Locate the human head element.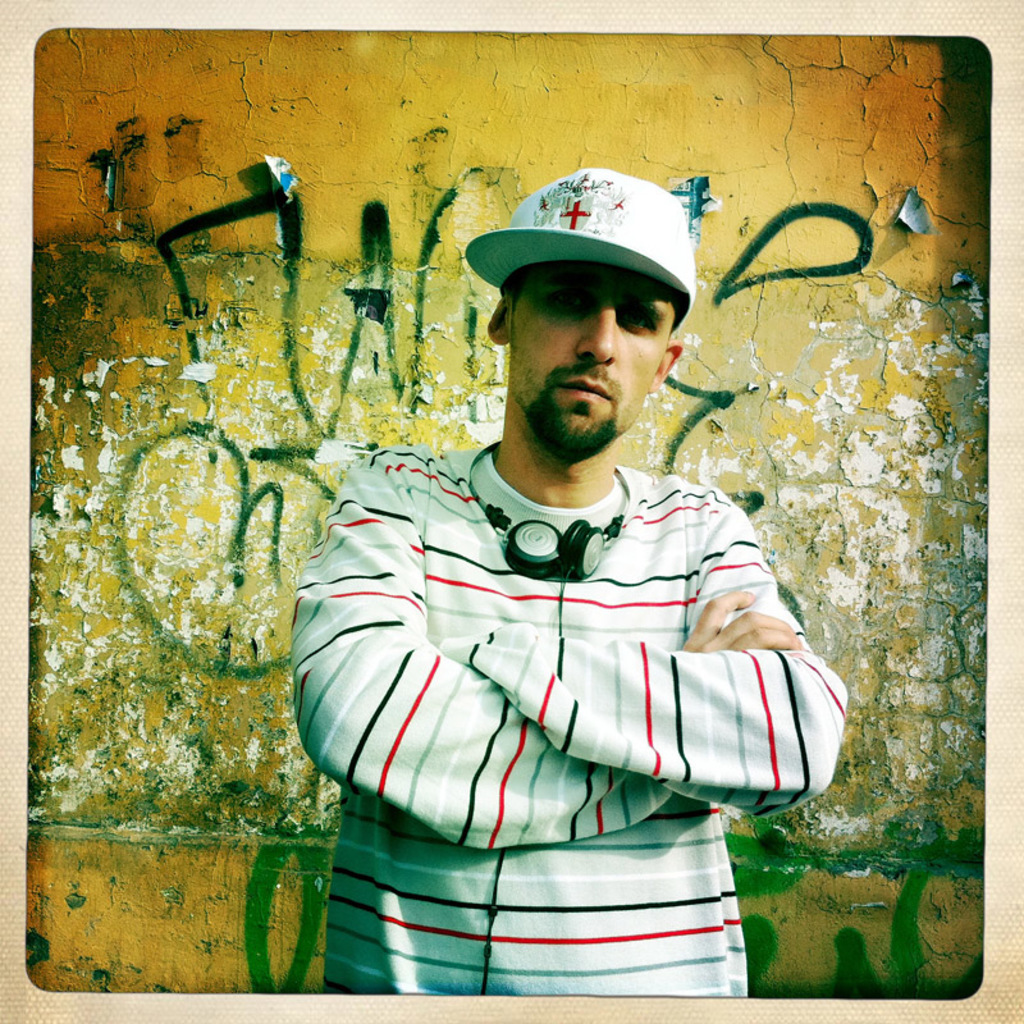
Element bbox: [left=488, top=188, right=684, bottom=461].
